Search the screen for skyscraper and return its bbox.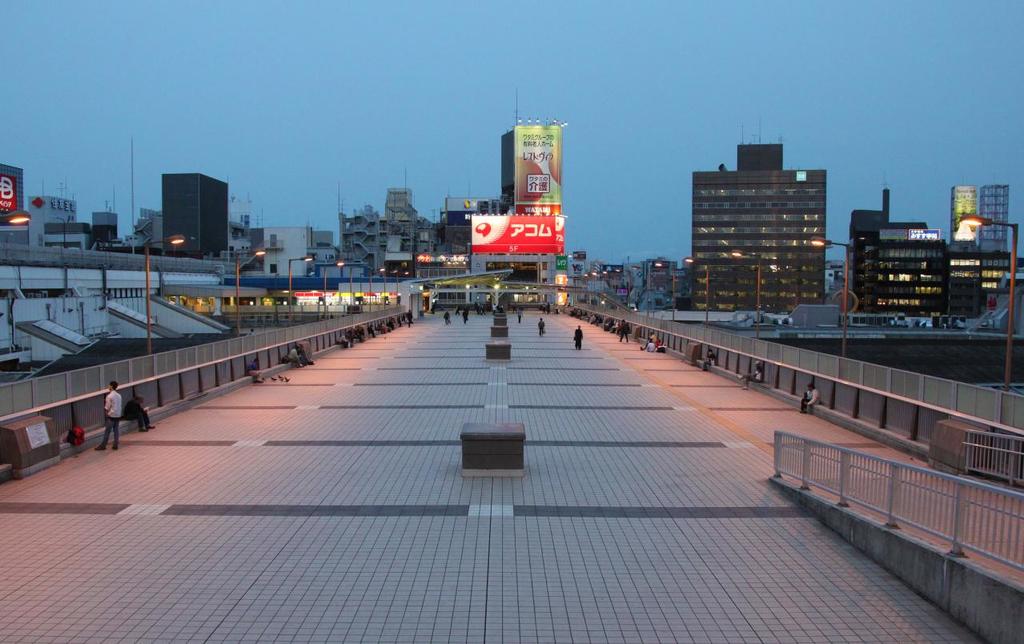
Found: bbox=[163, 173, 230, 264].
